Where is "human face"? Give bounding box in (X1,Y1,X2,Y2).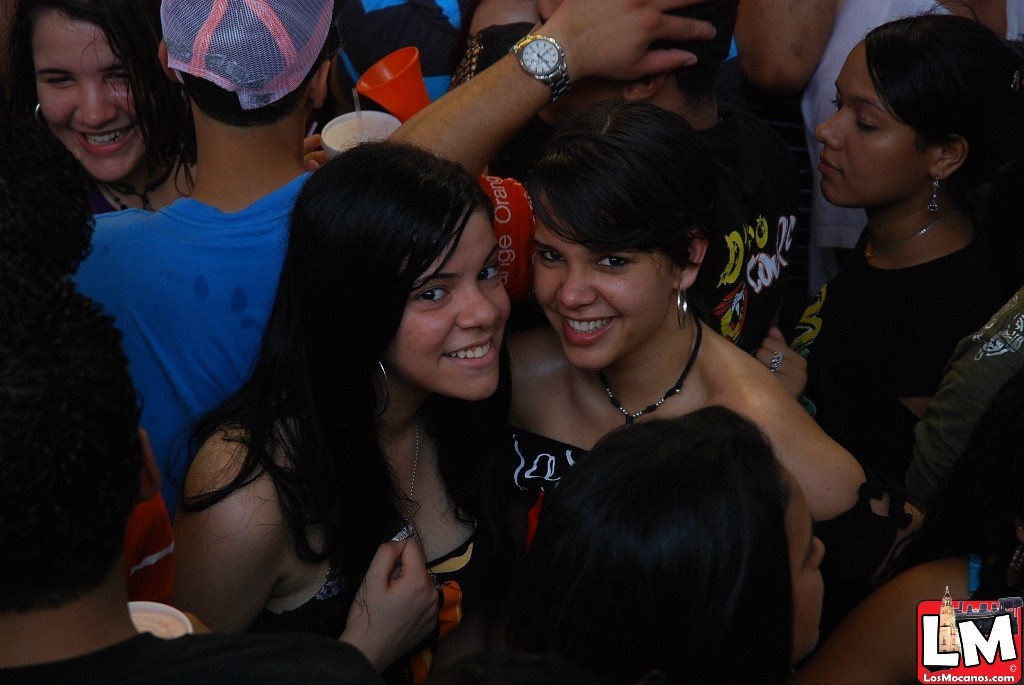
(532,195,677,370).
